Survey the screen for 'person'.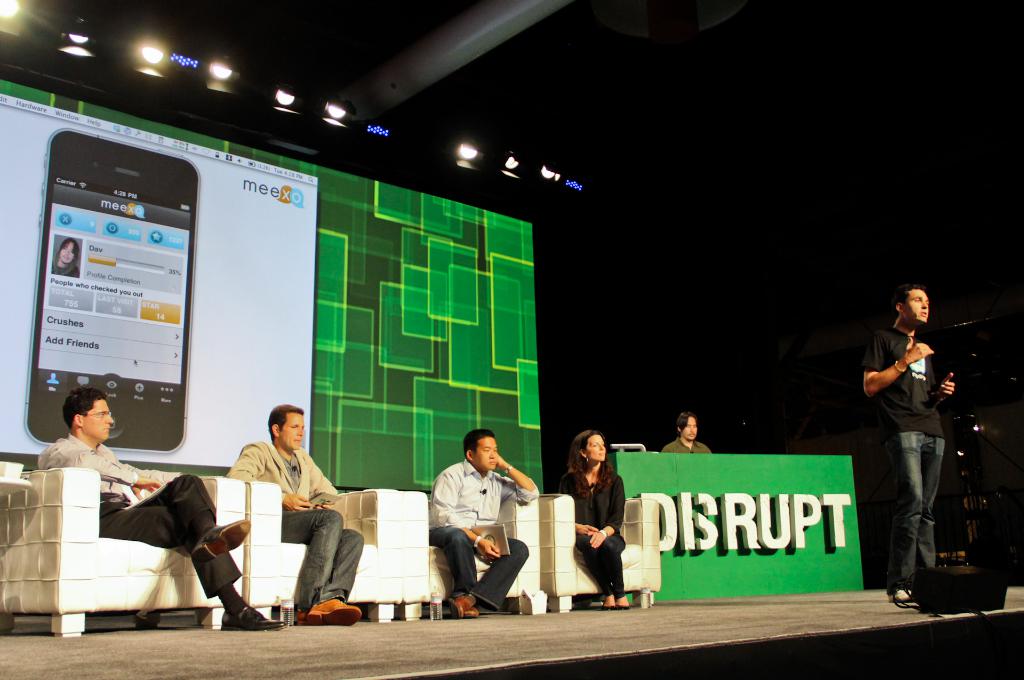
Survey found: bbox=(868, 287, 956, 597).
